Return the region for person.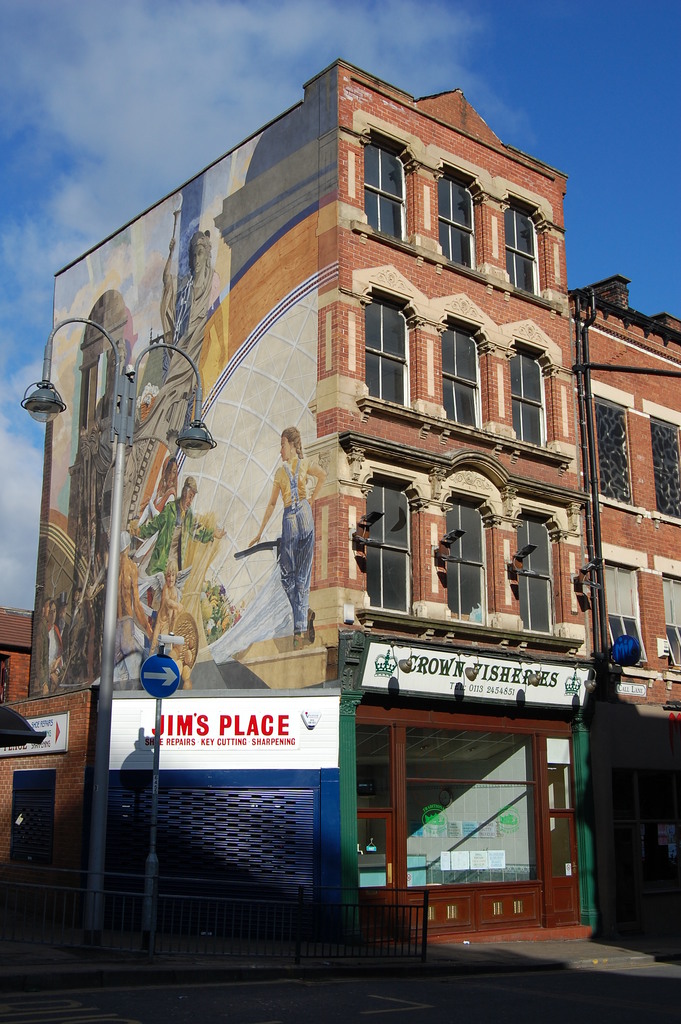
144/566/195/688.
